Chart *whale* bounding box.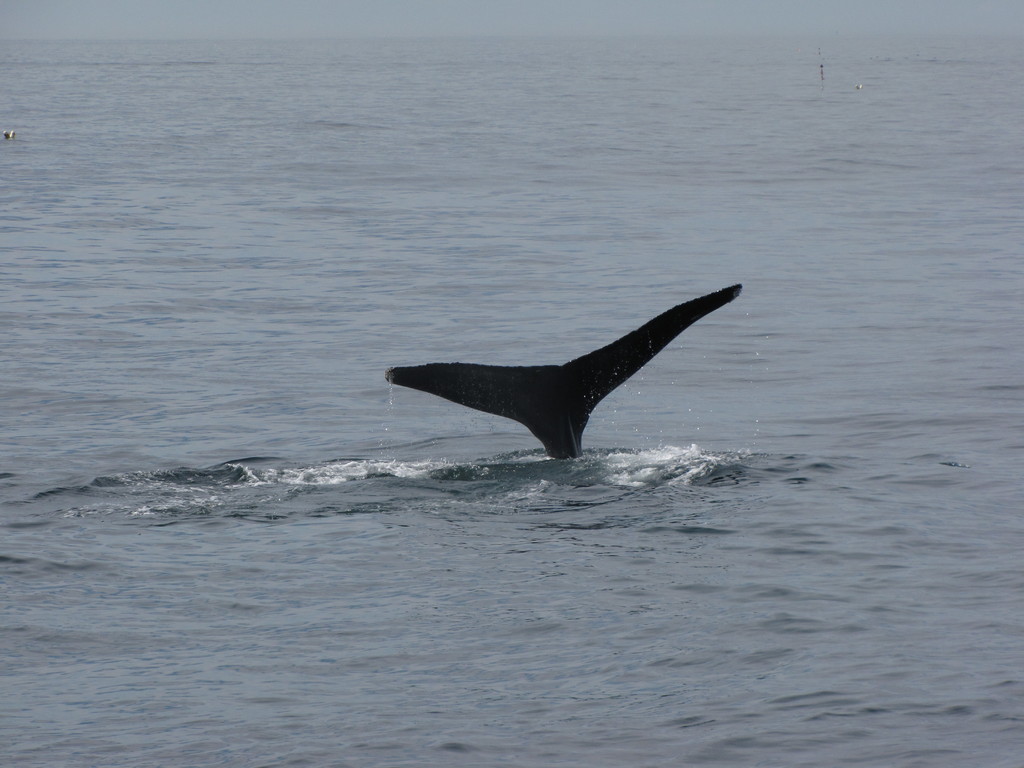
Charted: bbox(388, 286, 745, 460).
